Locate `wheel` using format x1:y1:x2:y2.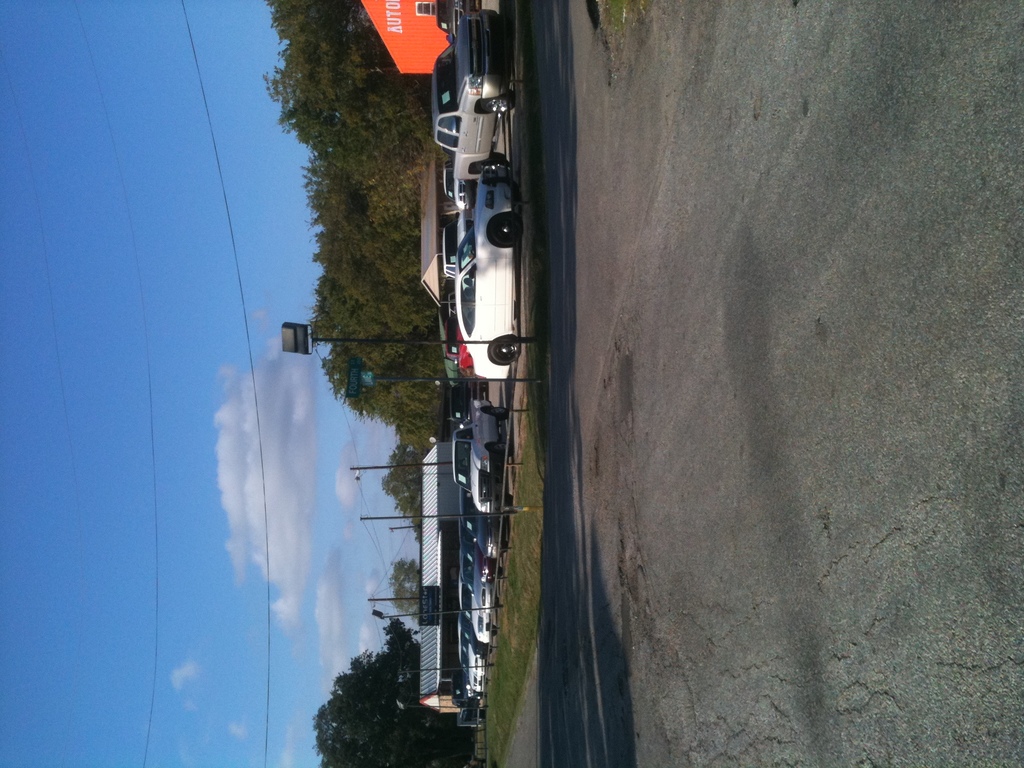
477:152:508:168.
